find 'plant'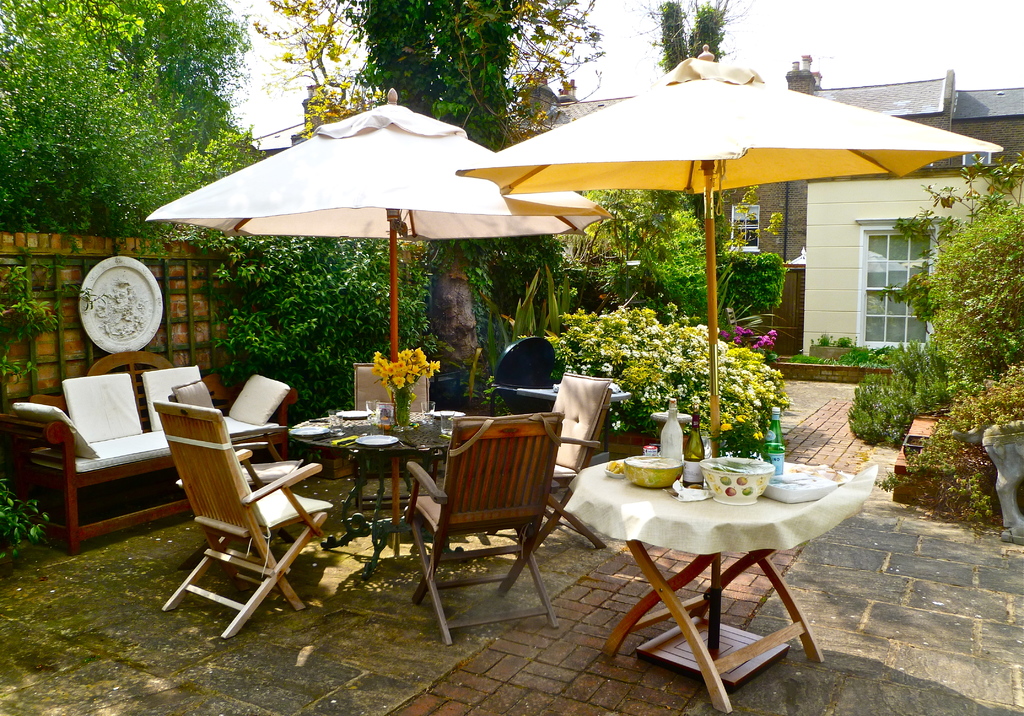
pyautogui.locateOnScreen(714, 246, 790, 315)
